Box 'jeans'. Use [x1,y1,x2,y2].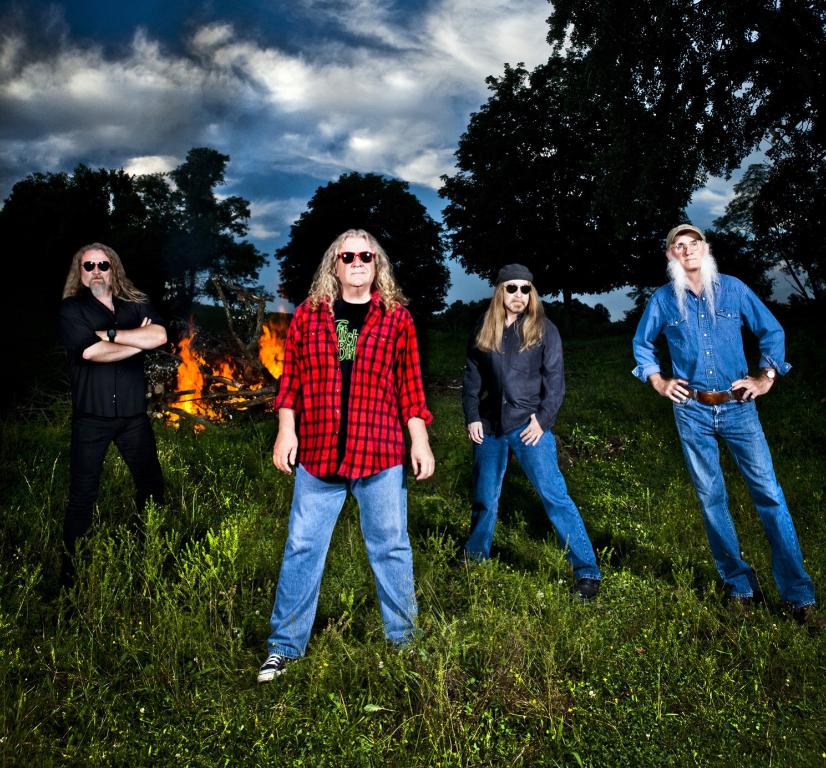
[268,466,424,668].
